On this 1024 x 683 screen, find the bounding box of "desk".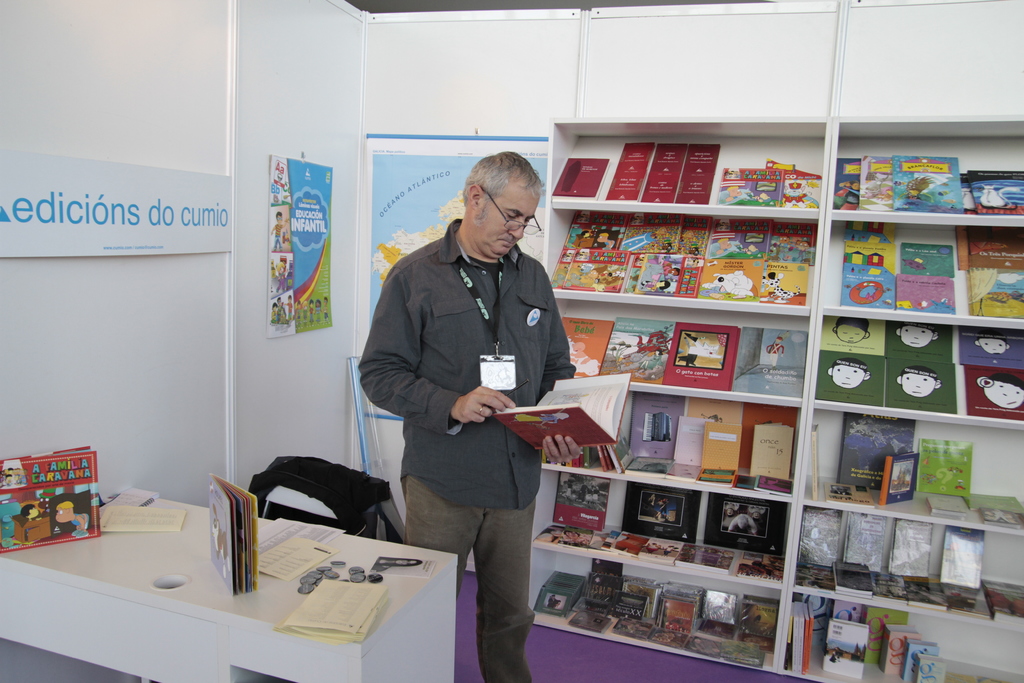
Bounding box: [26,493,474,682].
